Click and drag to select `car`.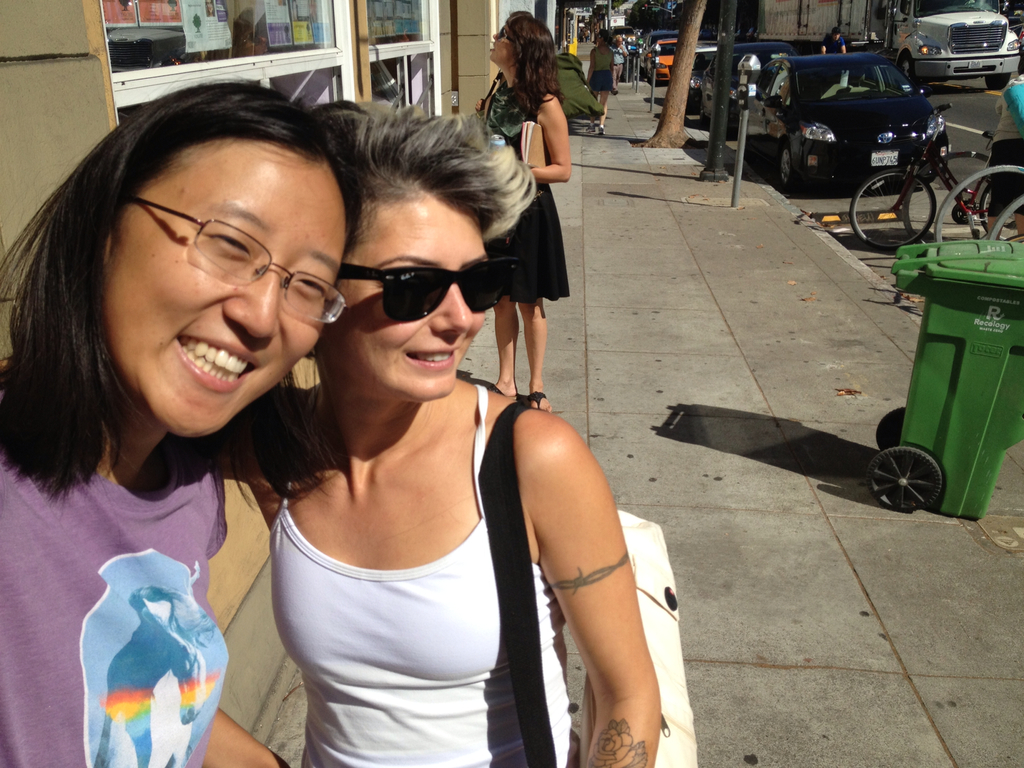
Selection: (909, 2, 1022, 74).
